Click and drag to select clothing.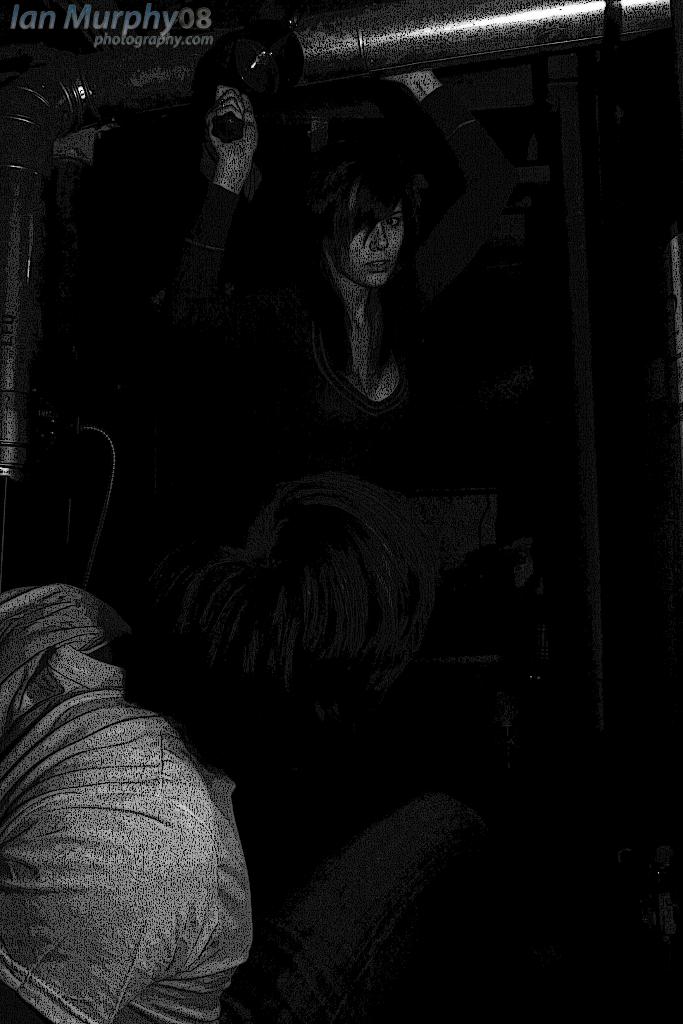
Selection: [x1=3, y1=593, x2=282, y2=1023].
